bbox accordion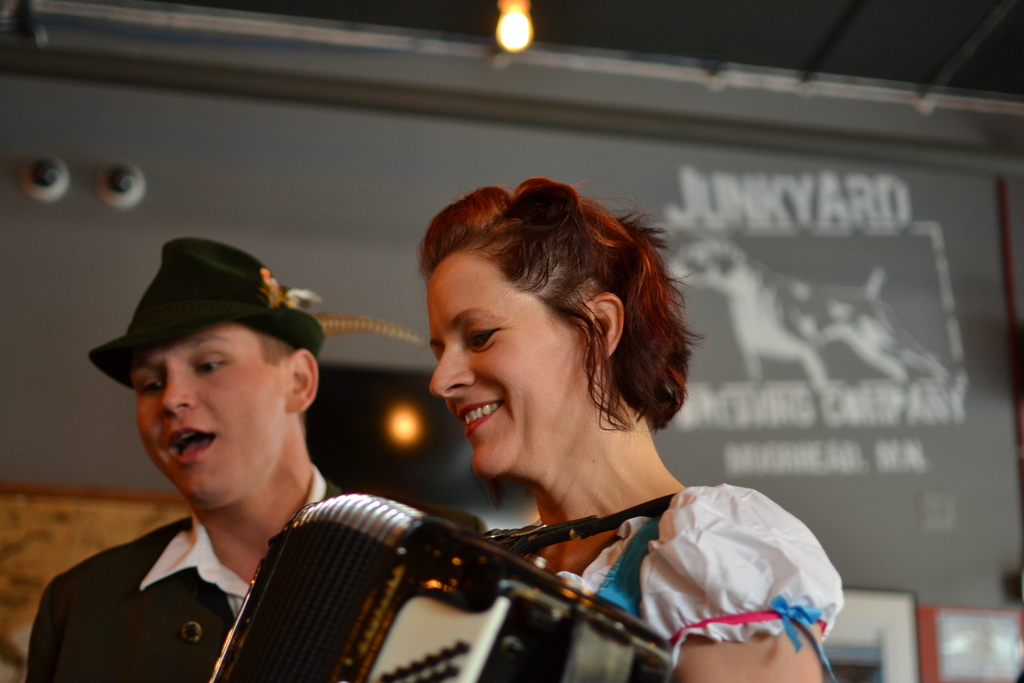
[207, 495, 674, 682]
